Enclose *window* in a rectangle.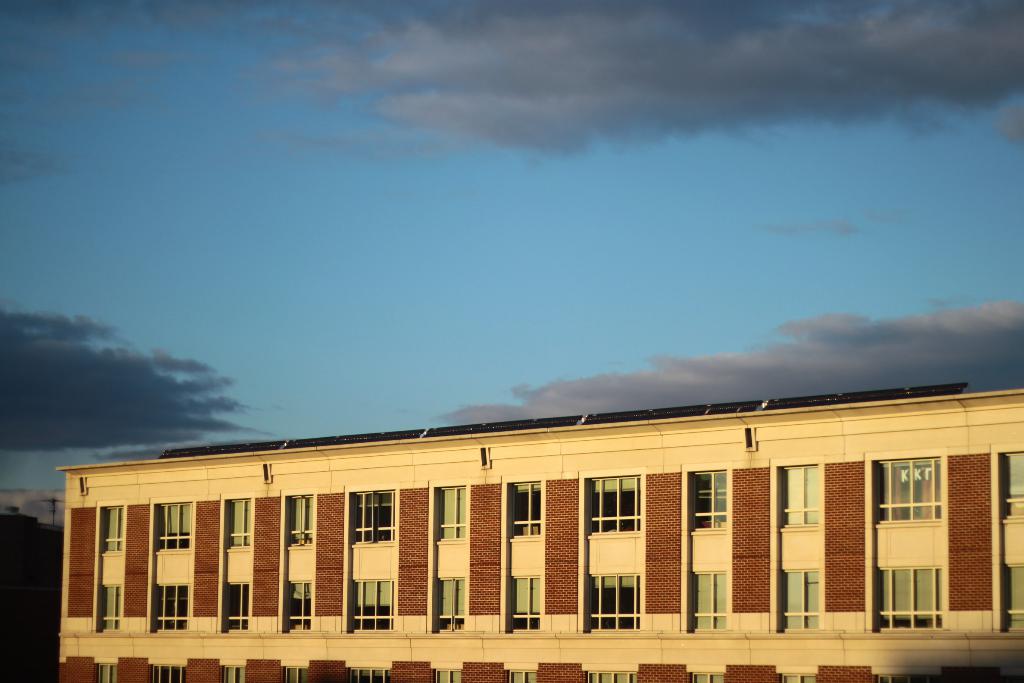
1000, 562, 1023, 636.
